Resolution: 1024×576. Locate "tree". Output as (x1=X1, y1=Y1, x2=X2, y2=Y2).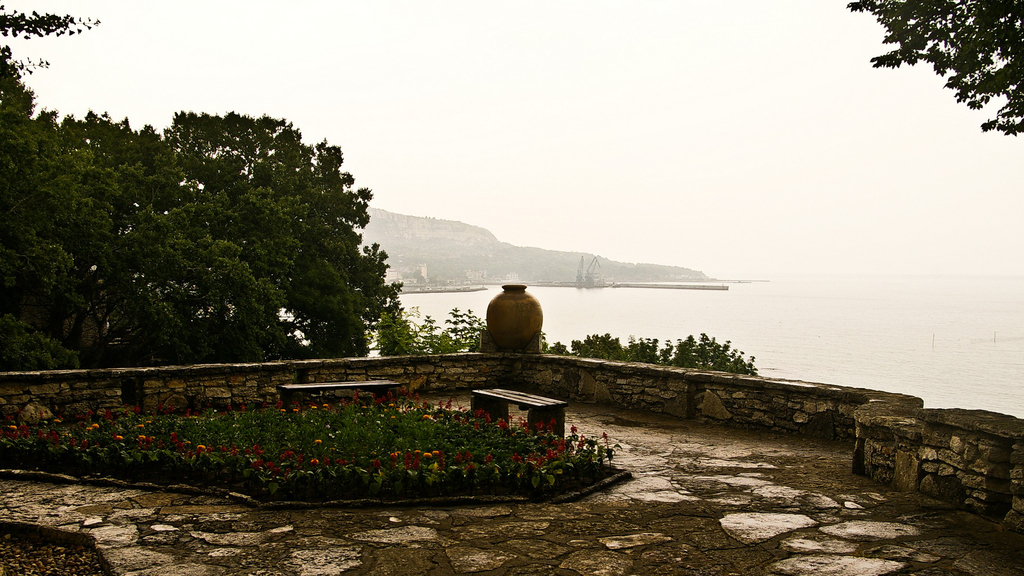
(x1=0, y1=0, x2=488, y2=355).
